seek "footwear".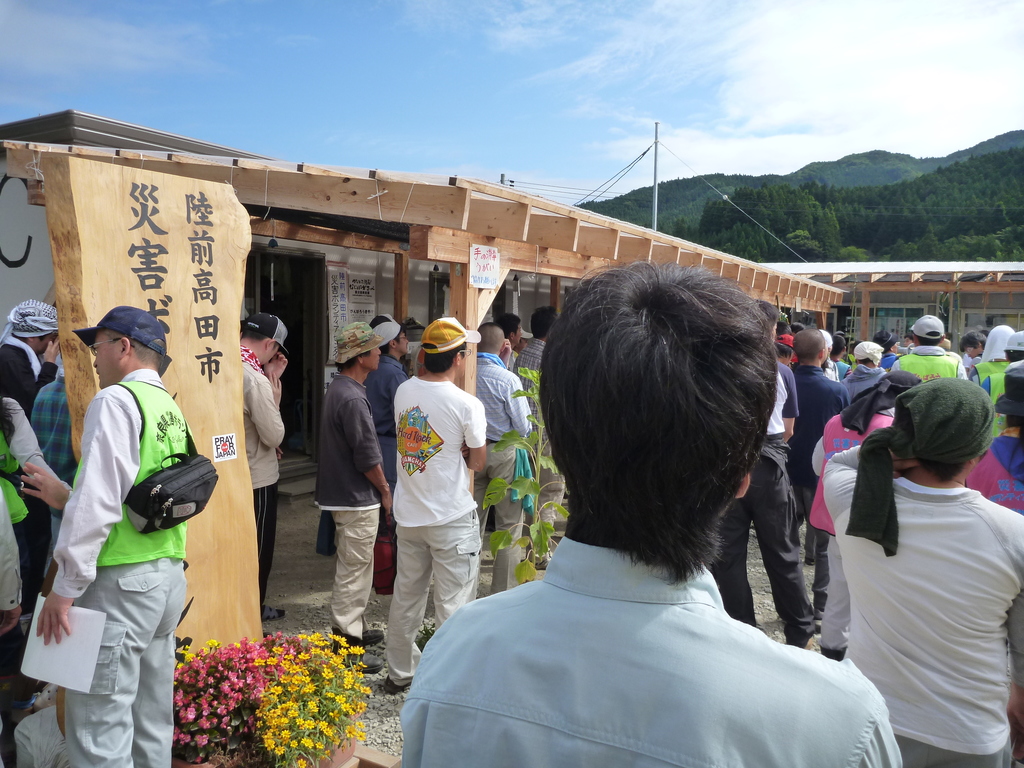
<box>327,643,384,672</box>.
